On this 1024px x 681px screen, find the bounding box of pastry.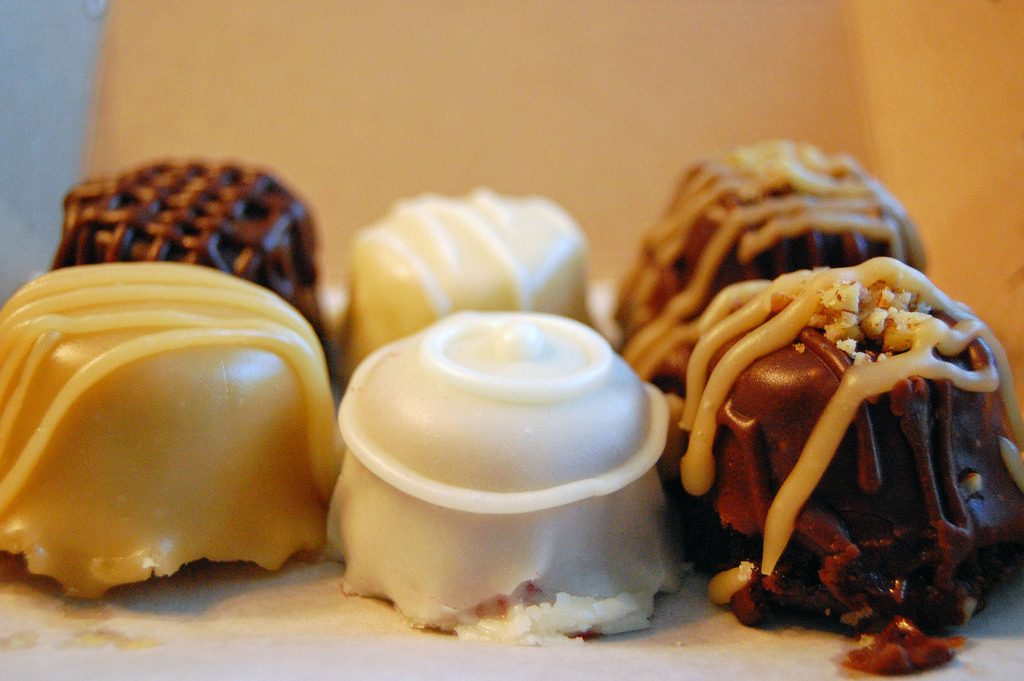
Bounding box: l=634, t=211, r=961, b=649.
